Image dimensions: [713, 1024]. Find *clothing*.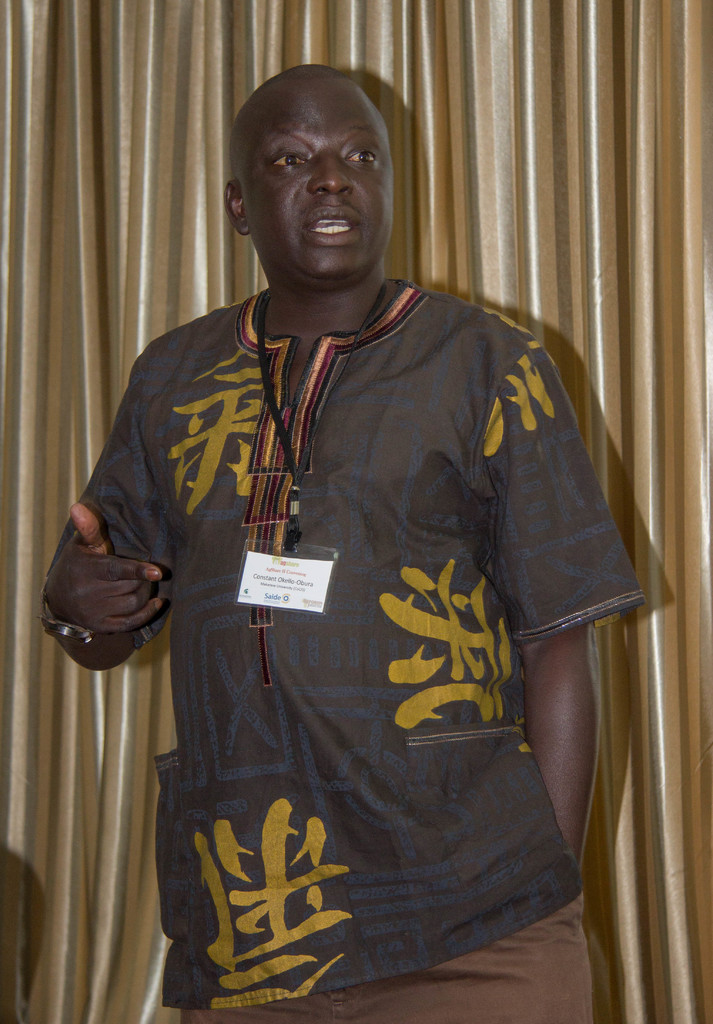
(left=103, top=218, right=636, bottom=977).
